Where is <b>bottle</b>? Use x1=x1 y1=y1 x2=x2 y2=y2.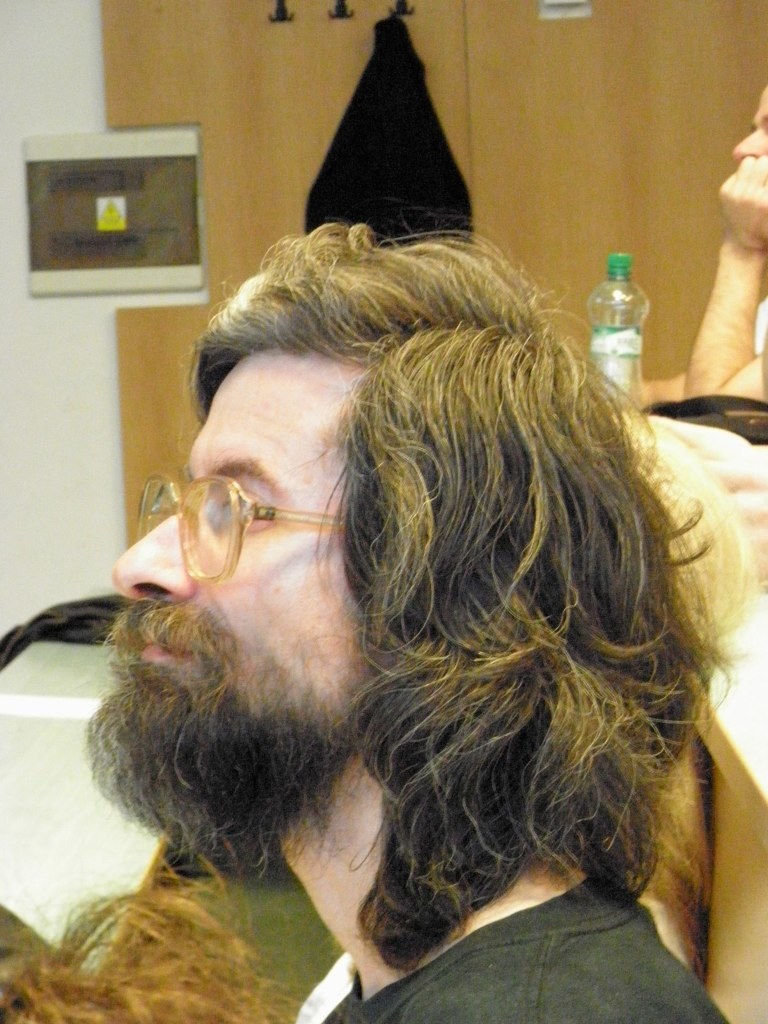
x1=591 y1=248 x2=658 y2=383.
